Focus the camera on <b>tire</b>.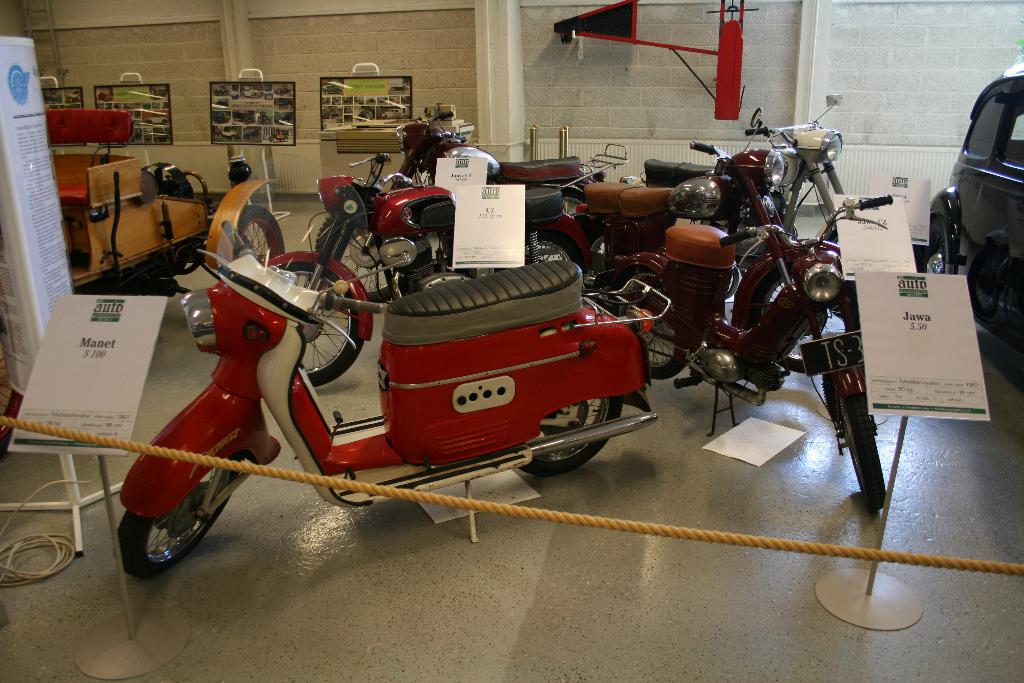
Focus region: BBox(273, 138, 280, 144).
